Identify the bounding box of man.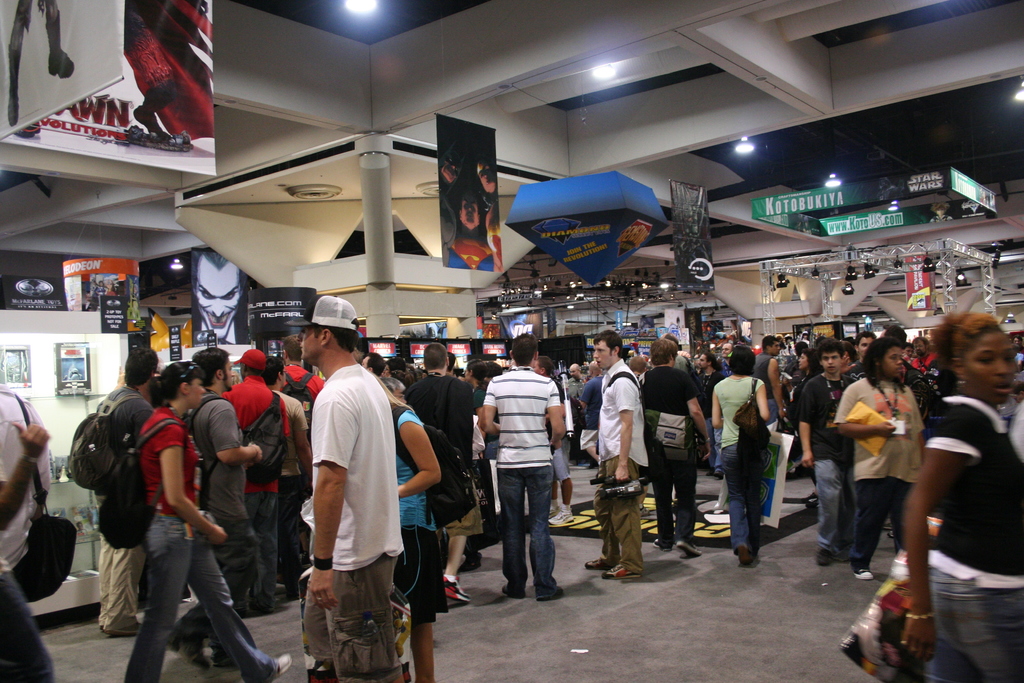
l=714, t=342, r=732, b=478.
